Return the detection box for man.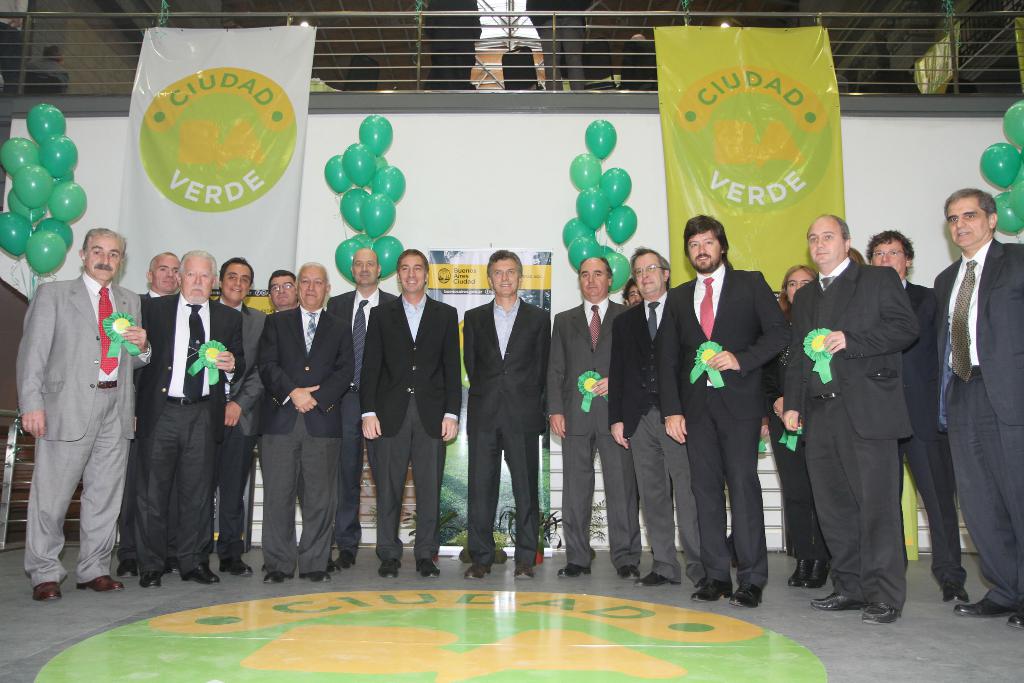
rect(609, 247, 707, 583).
